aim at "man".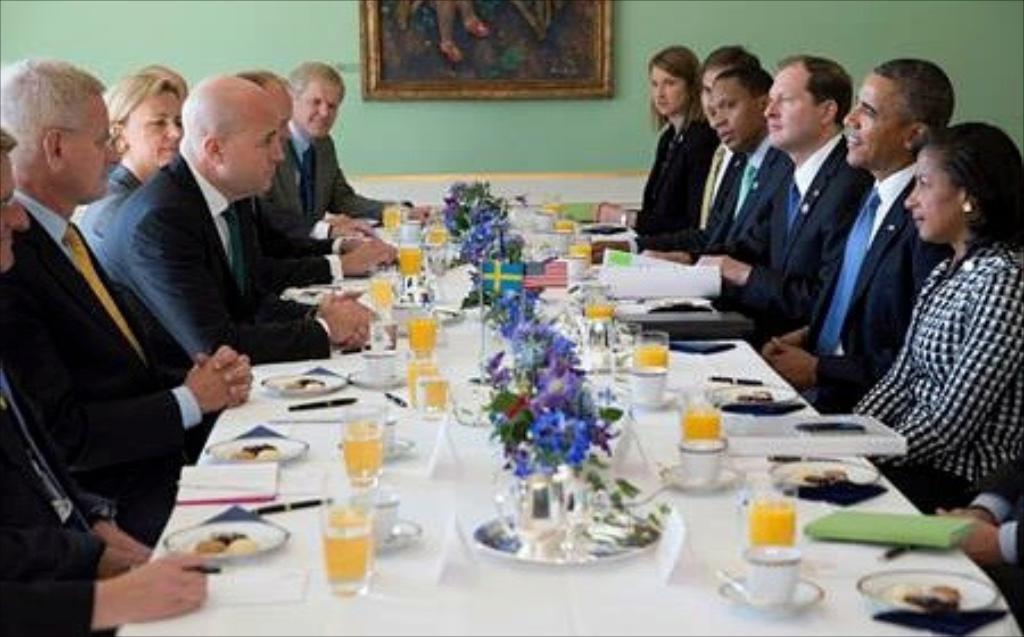
Aimed at crop(642, 61, 778, 273).
